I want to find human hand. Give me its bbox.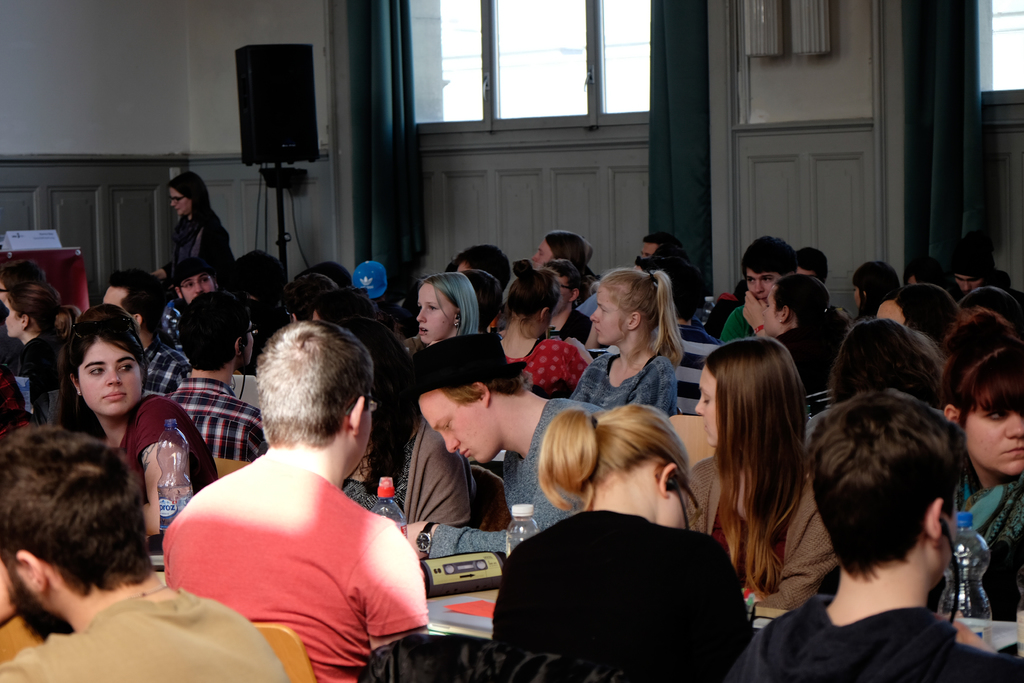
select_region(150, 268, 169, 280).
